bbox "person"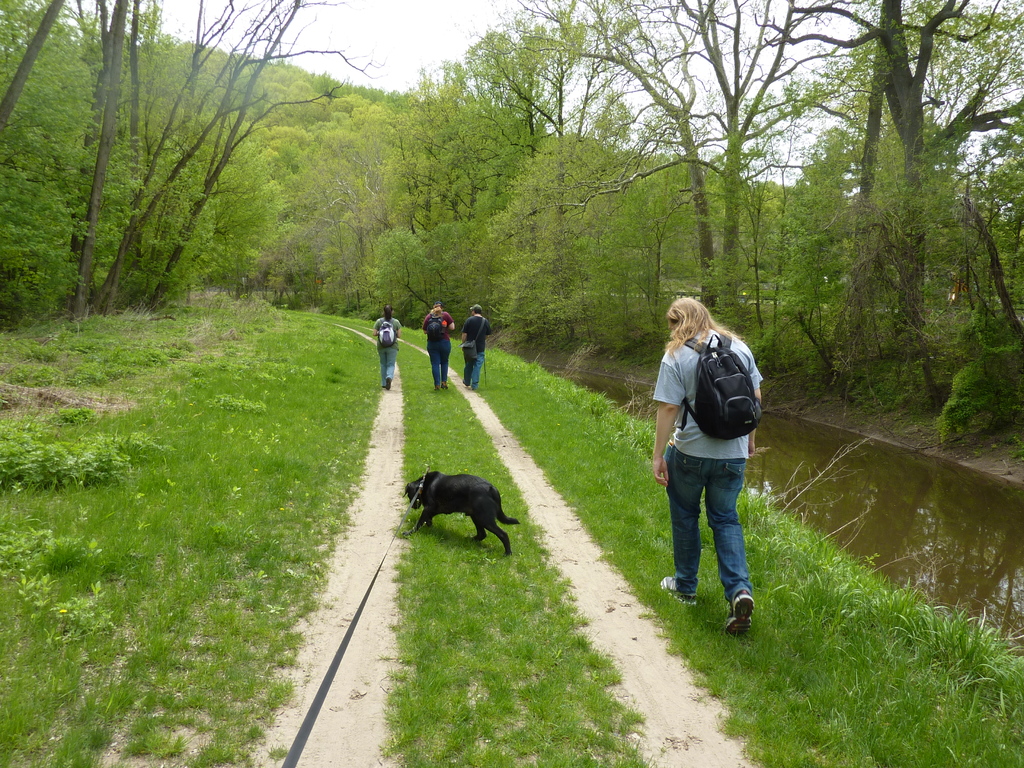
bbox=[463, 303, 494, 392]
